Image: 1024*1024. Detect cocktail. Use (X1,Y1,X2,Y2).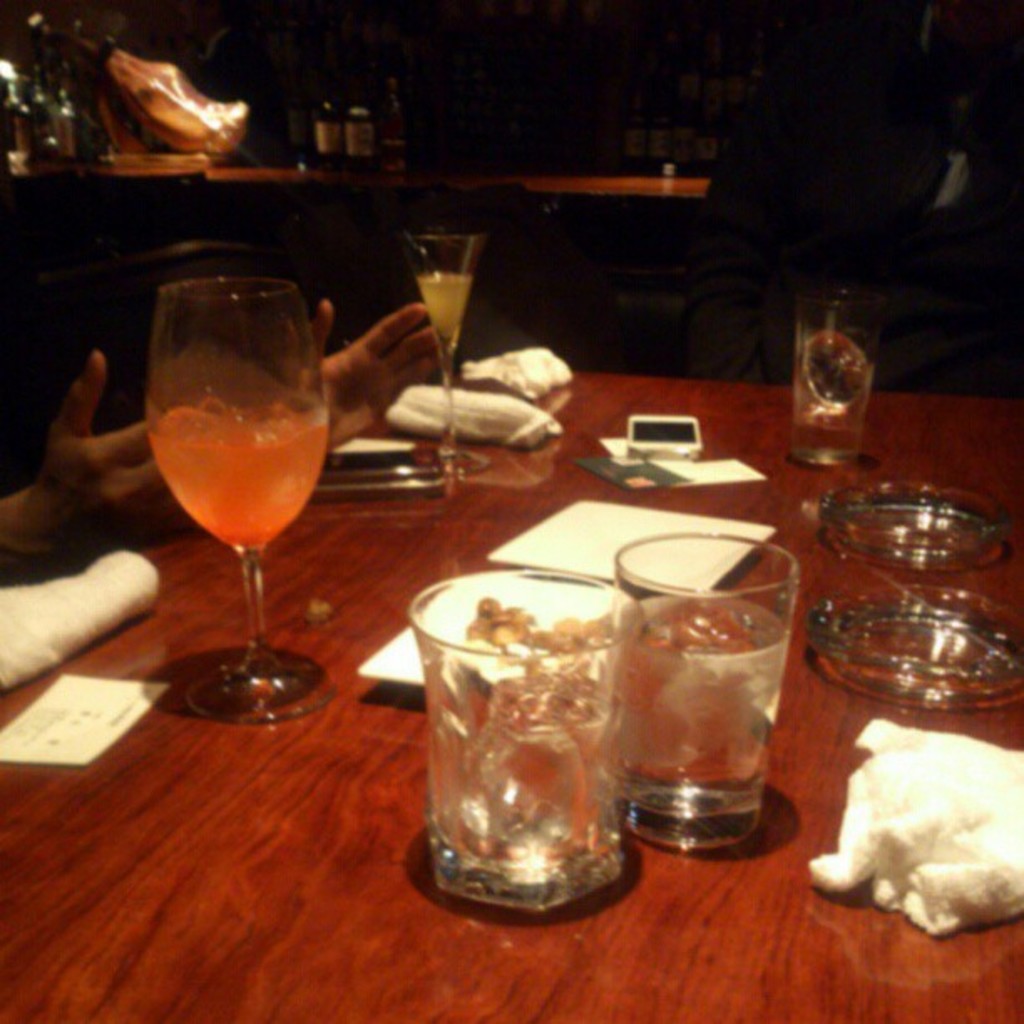
(780,288,882,470).
